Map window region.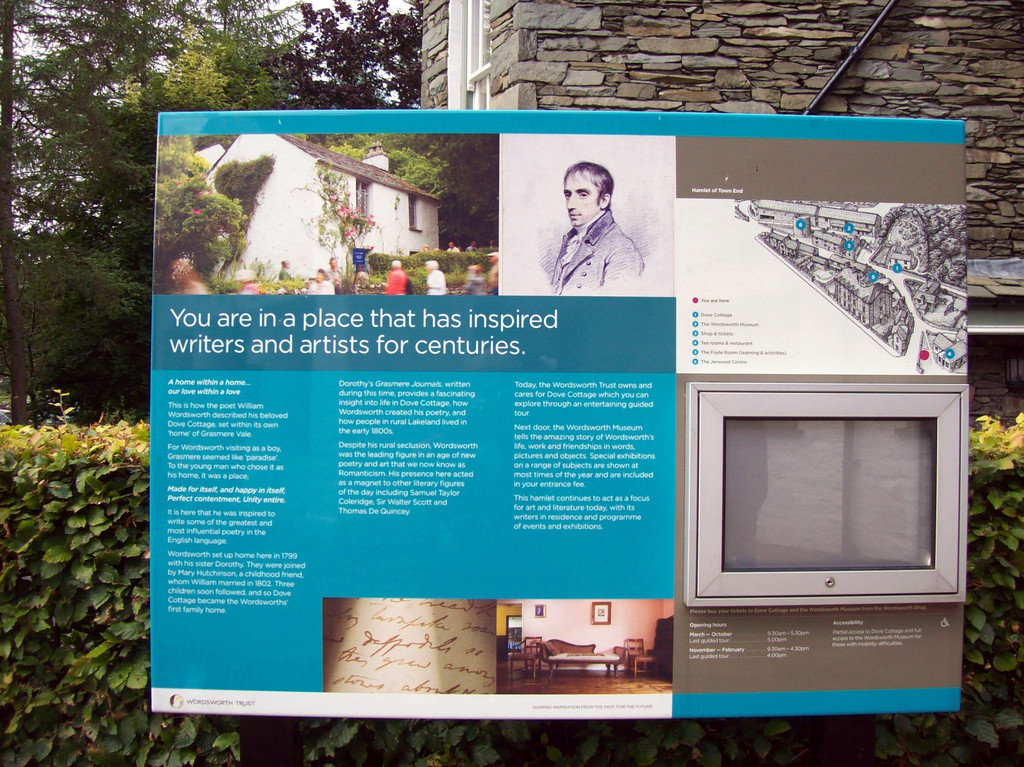
Mapped to [463, 0, 491, 110].
